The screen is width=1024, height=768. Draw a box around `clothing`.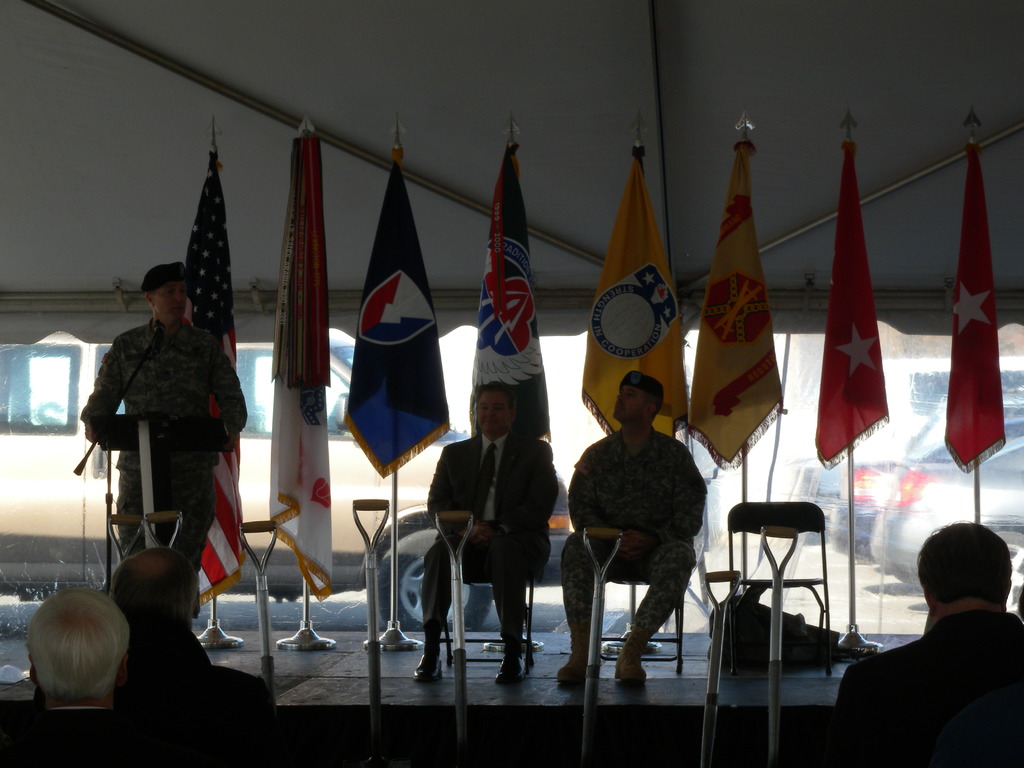
Rect(111, 628, 276, 712).
